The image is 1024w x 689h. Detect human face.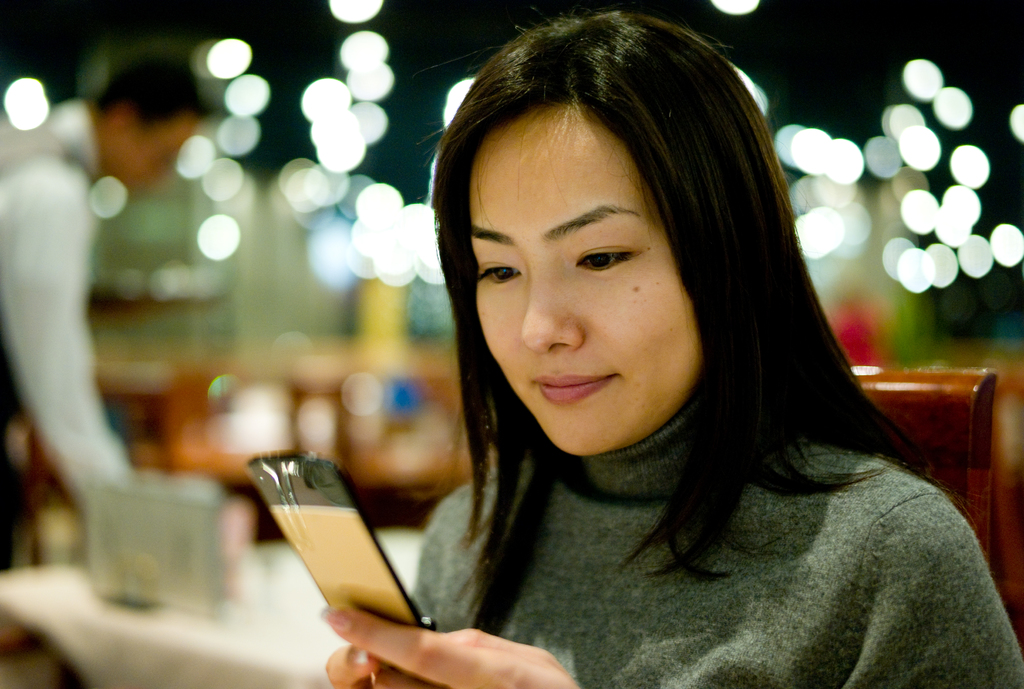
Detection: bbox=[476, 100, 701, 458].
